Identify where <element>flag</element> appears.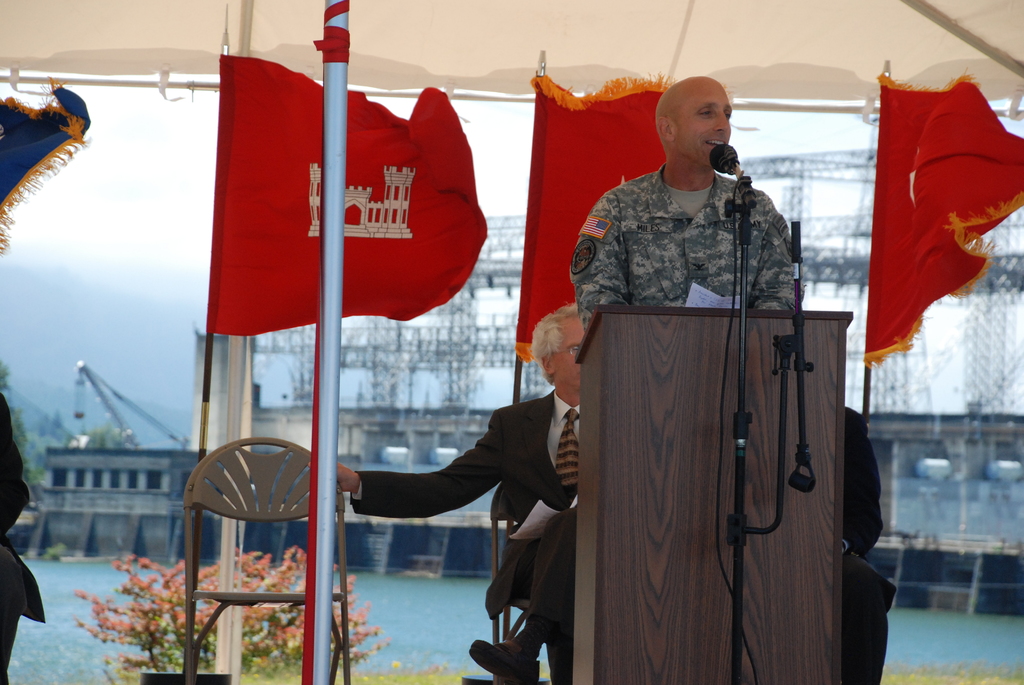
Appears at 200 46 491 331.
